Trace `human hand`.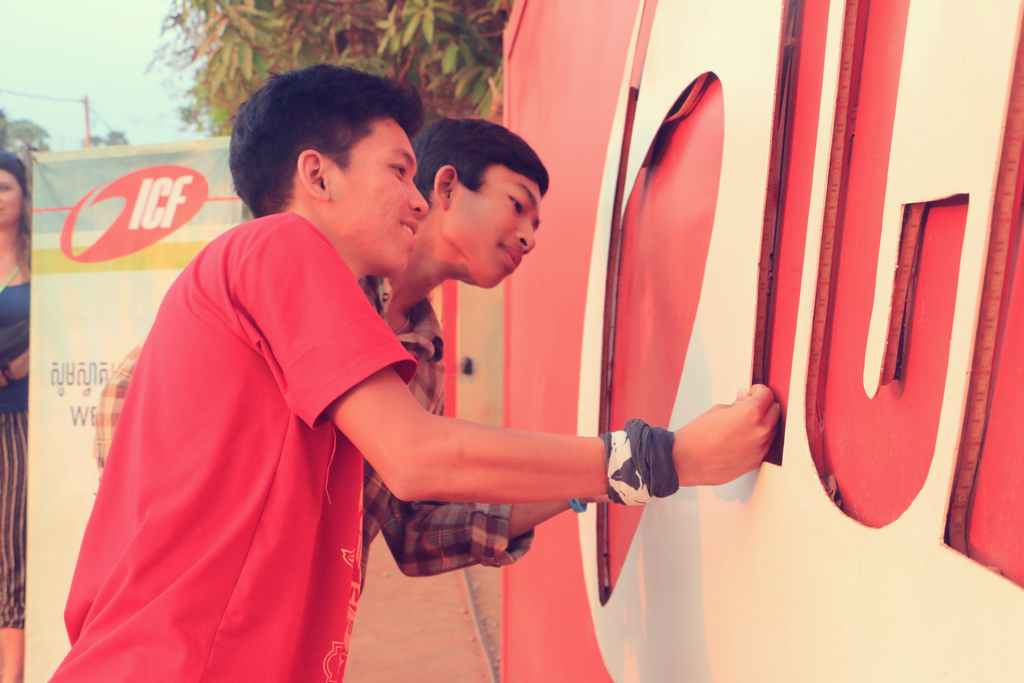
Traced to (x1=655, y1=381, x2=799, y2=493).
